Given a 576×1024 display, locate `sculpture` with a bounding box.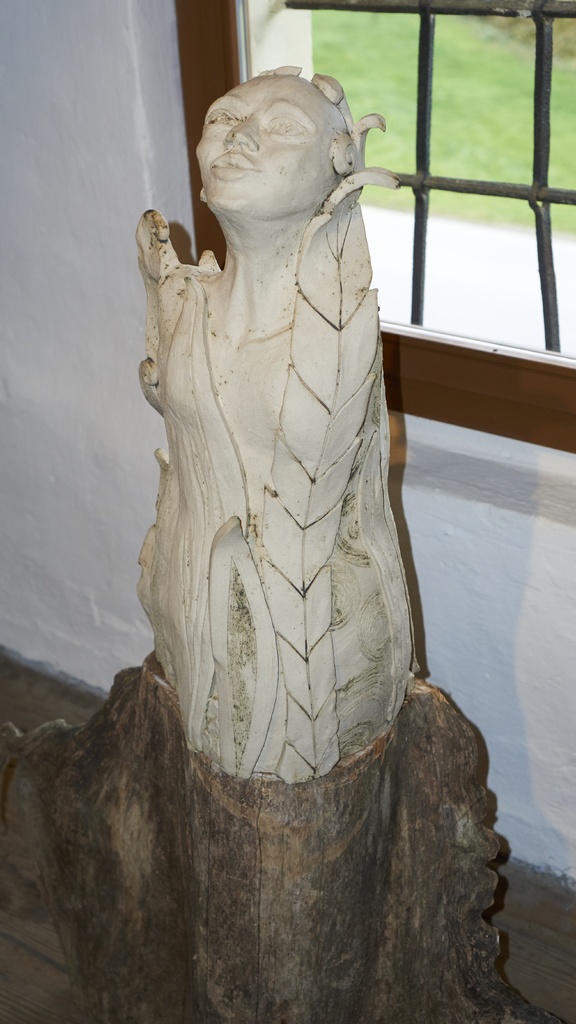
Located: BBox(132, 55, 436, 777).
